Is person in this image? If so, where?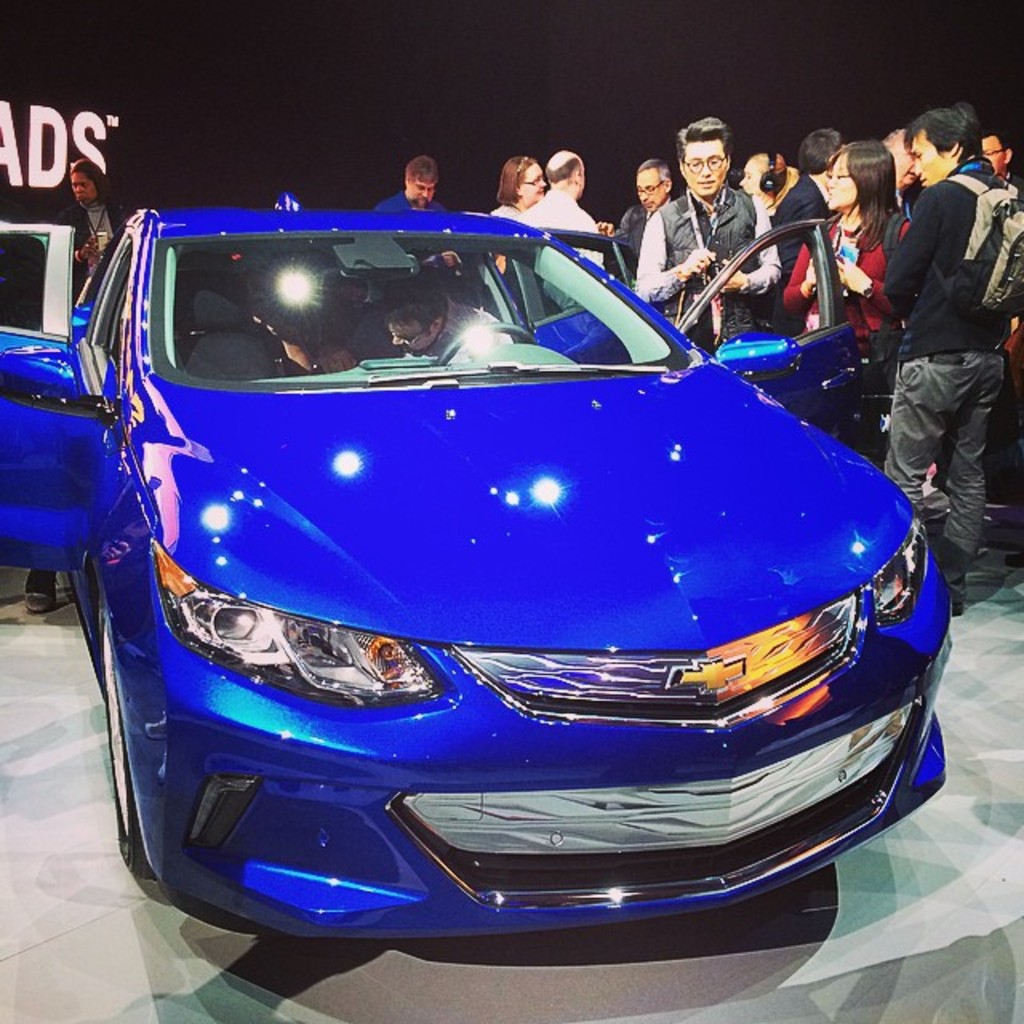
Yes, at box(483, 154, 544, 219).
